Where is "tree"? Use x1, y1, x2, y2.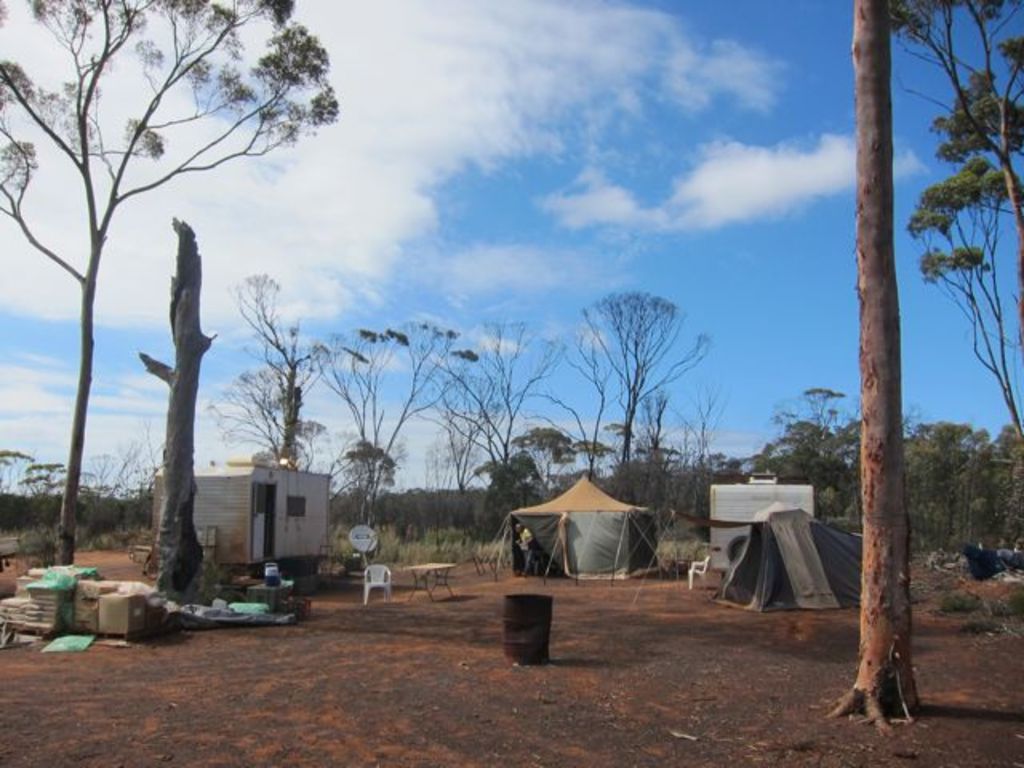
131, 211, 222, 605.
